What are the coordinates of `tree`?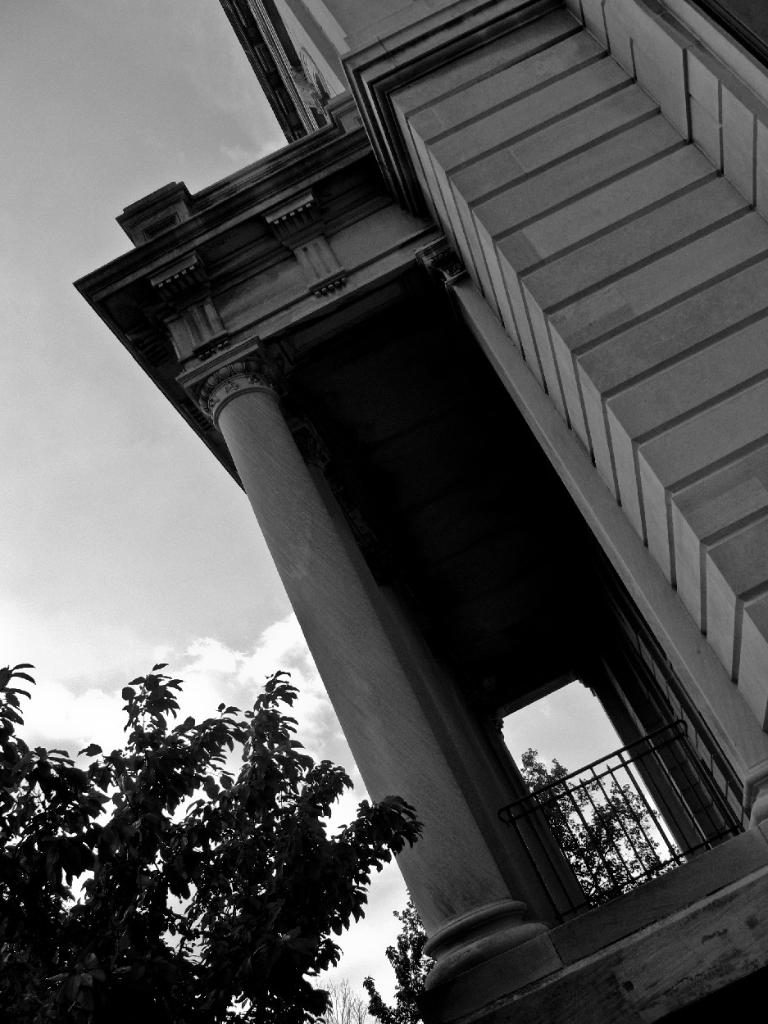
[10, 638, 389, 1023].
